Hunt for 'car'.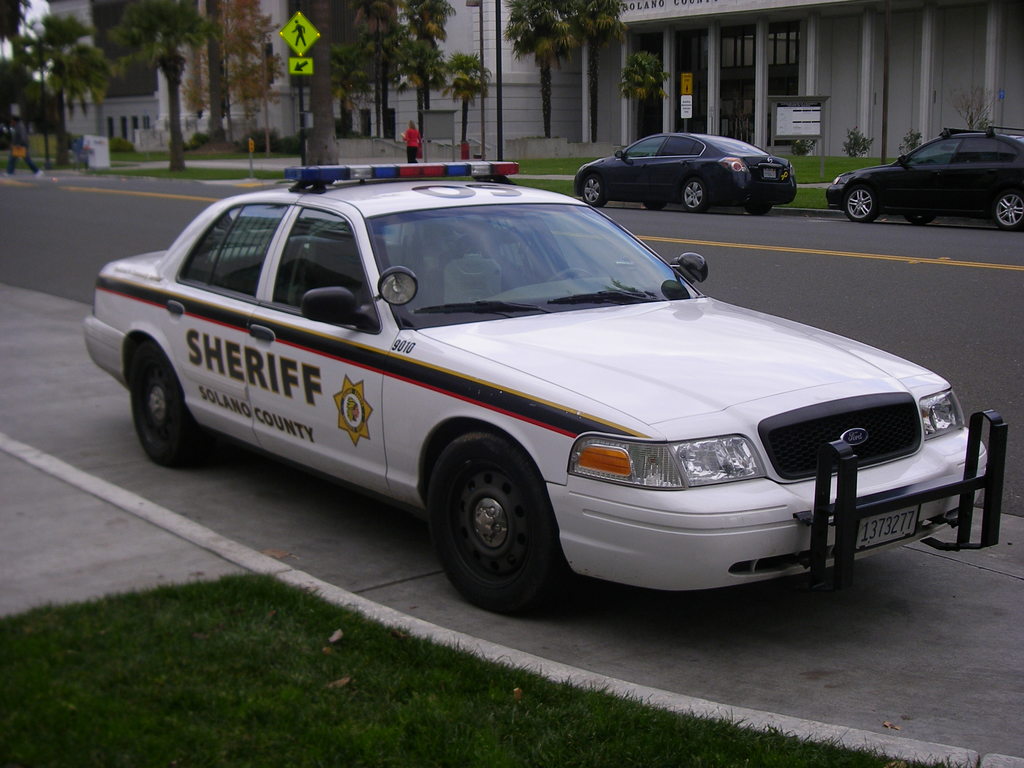
Hunted down at (left=82, top=161, right=1011, bottom=622).
